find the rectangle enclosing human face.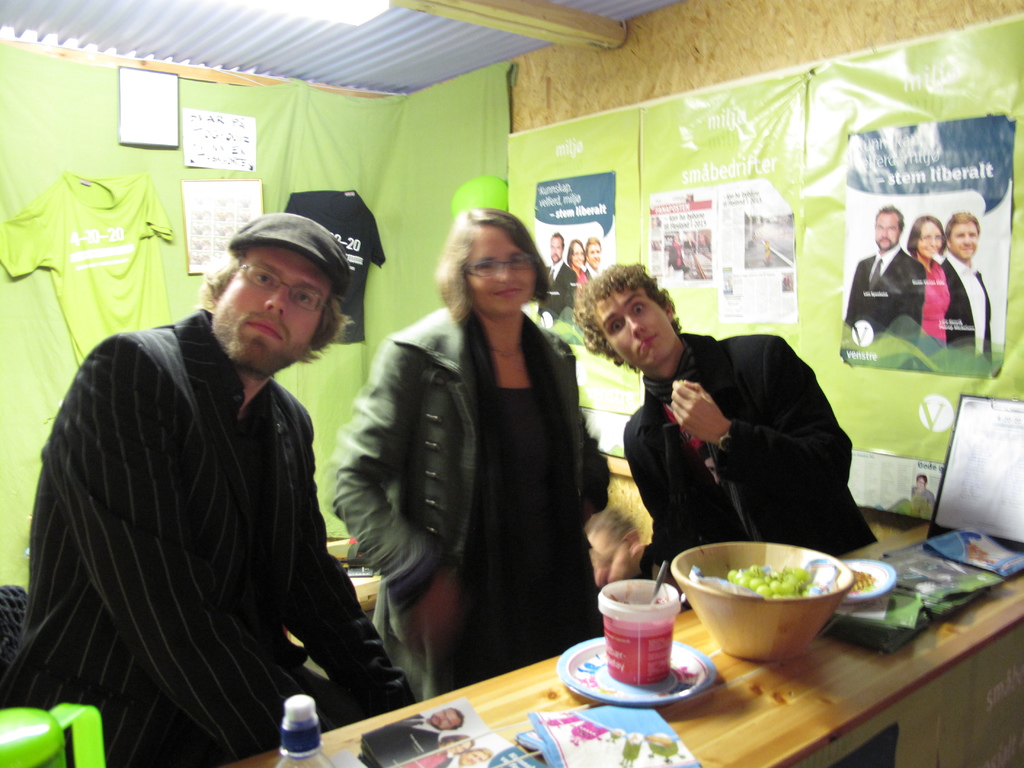
(447,739,470,753).
